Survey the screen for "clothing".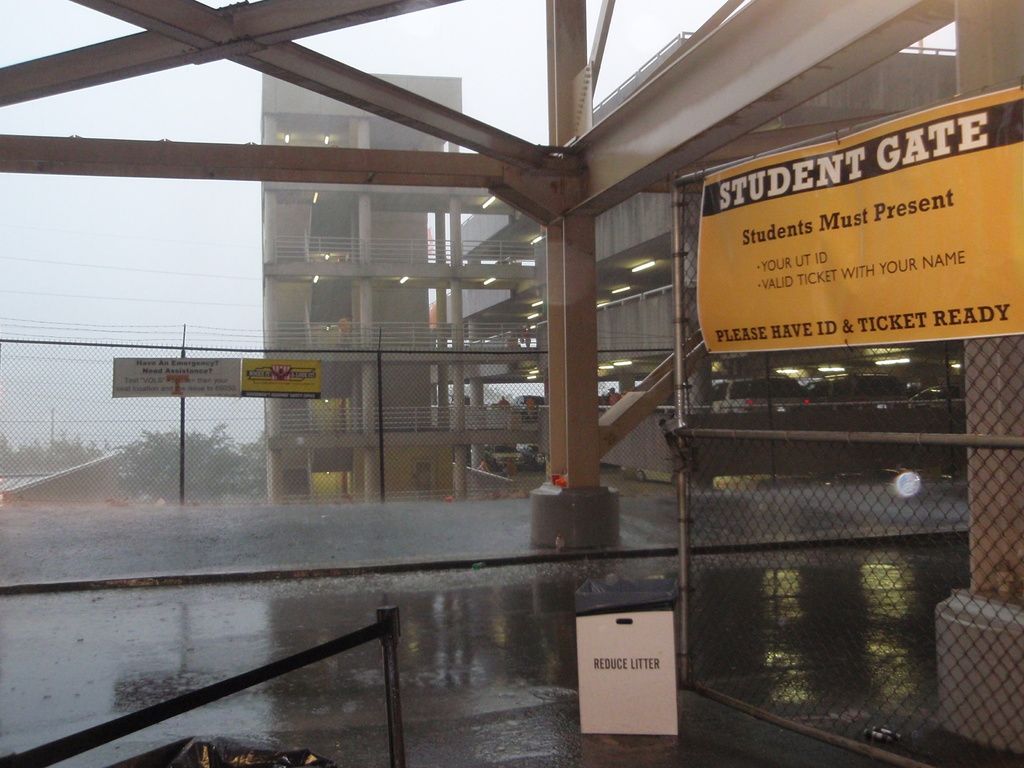
Survey found: left=524, top=330, right=531, bottom=346.
